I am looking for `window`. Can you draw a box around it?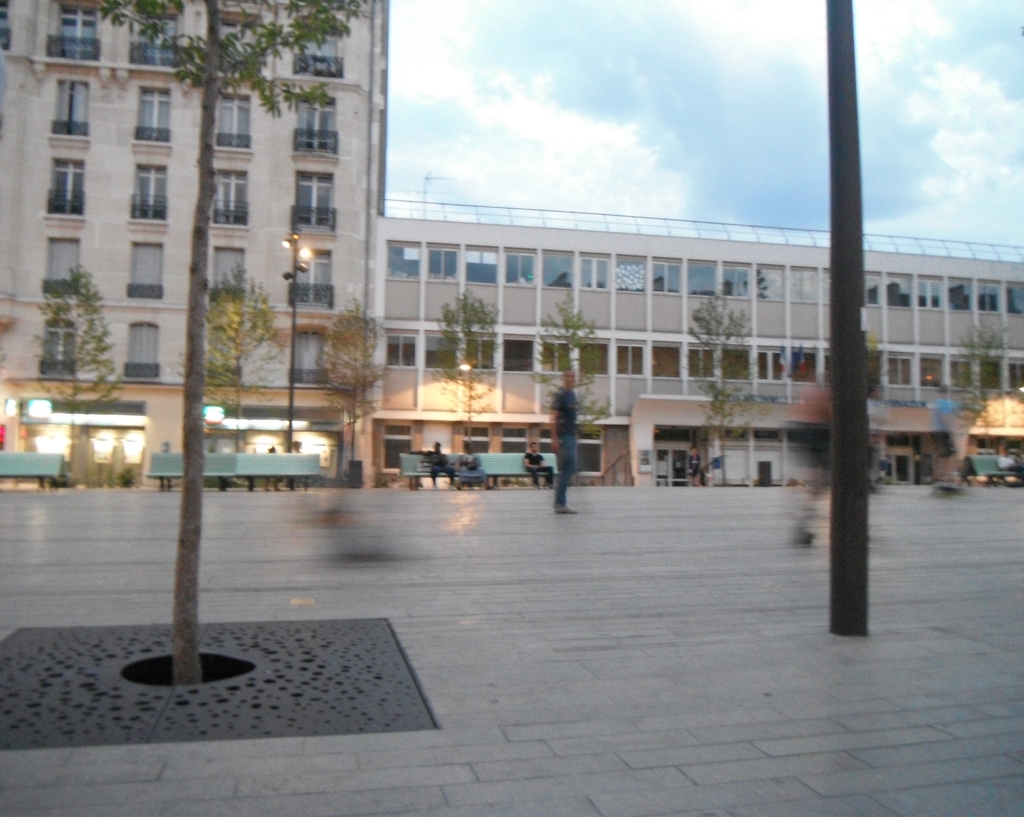
Sure, the bounding box is (50,81,90,138).
